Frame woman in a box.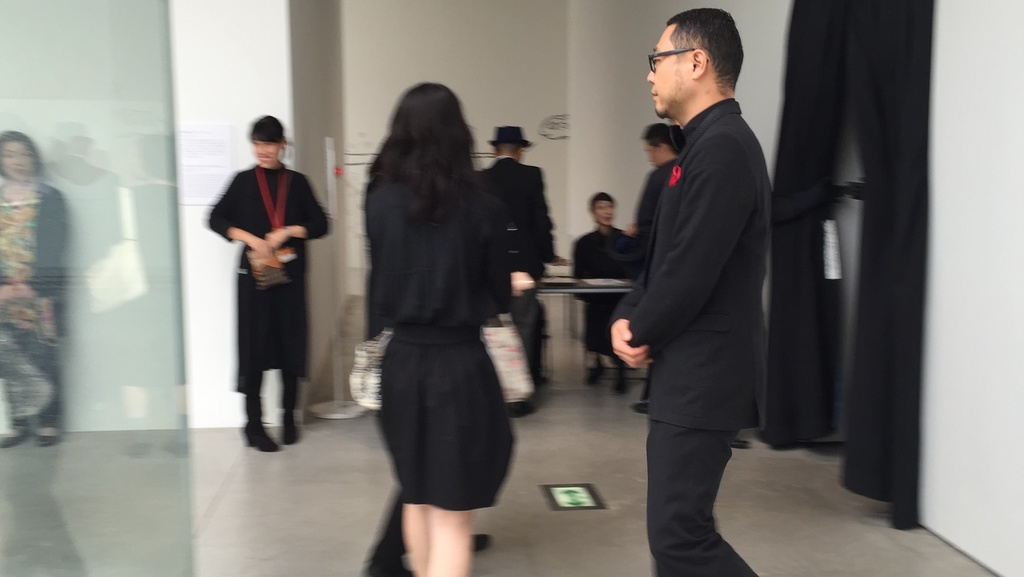
pyautogui.locateOnScreen(211, 114, 332, 451).
